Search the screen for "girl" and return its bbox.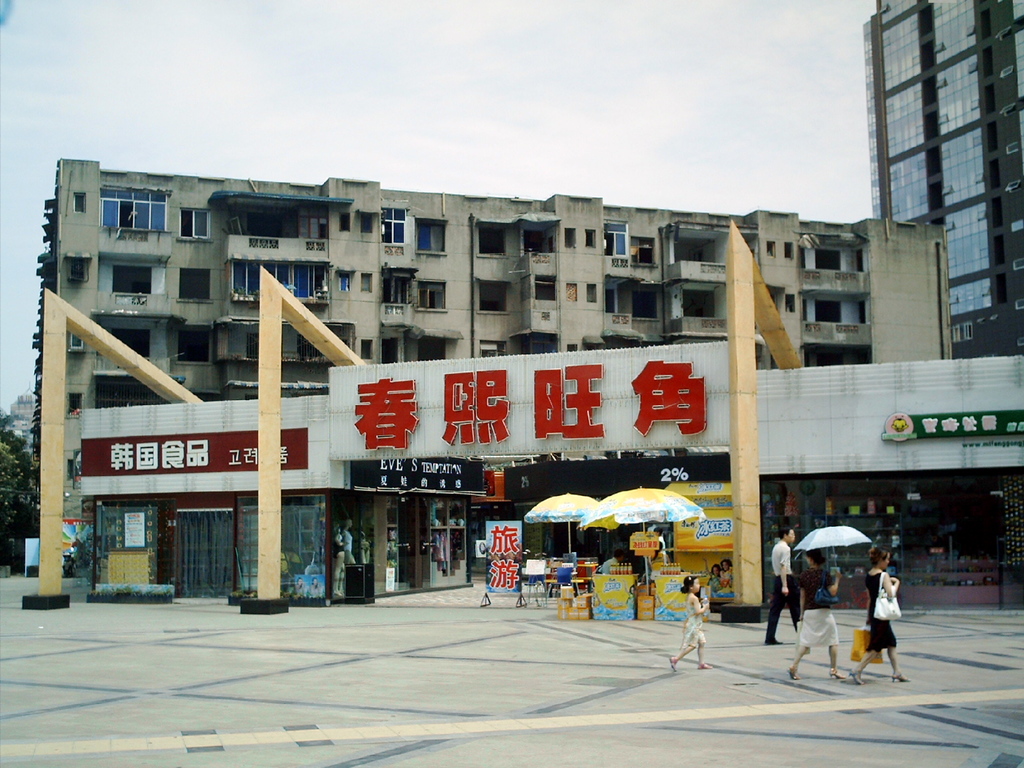
Found: l=671, t=577, r=715, b=673.
